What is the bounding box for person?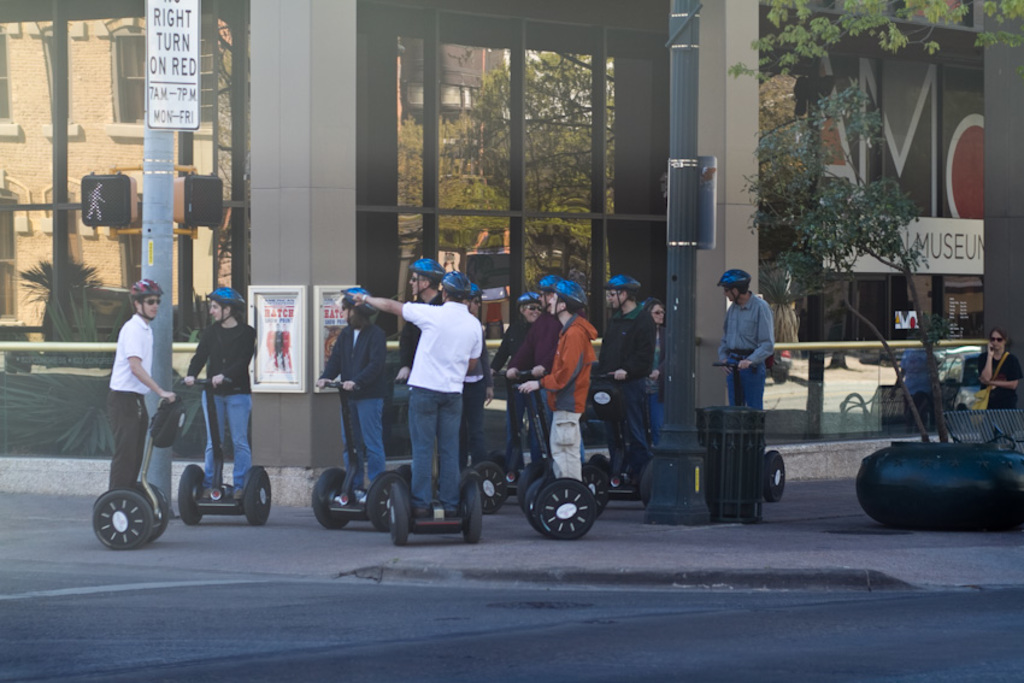
locate(719, 270, 777, 408).
